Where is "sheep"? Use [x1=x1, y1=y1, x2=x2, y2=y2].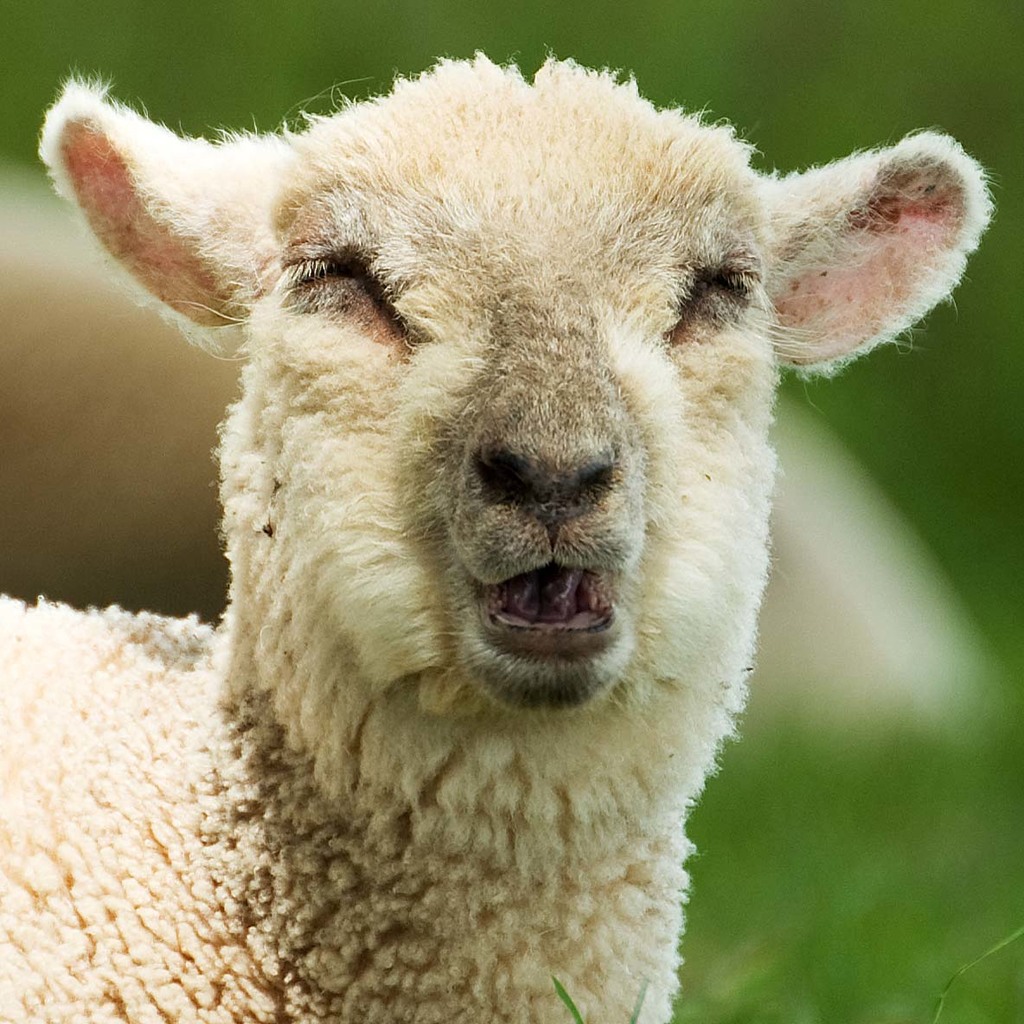
[x1=0, y1=48, x2=1000, y2=1023].
